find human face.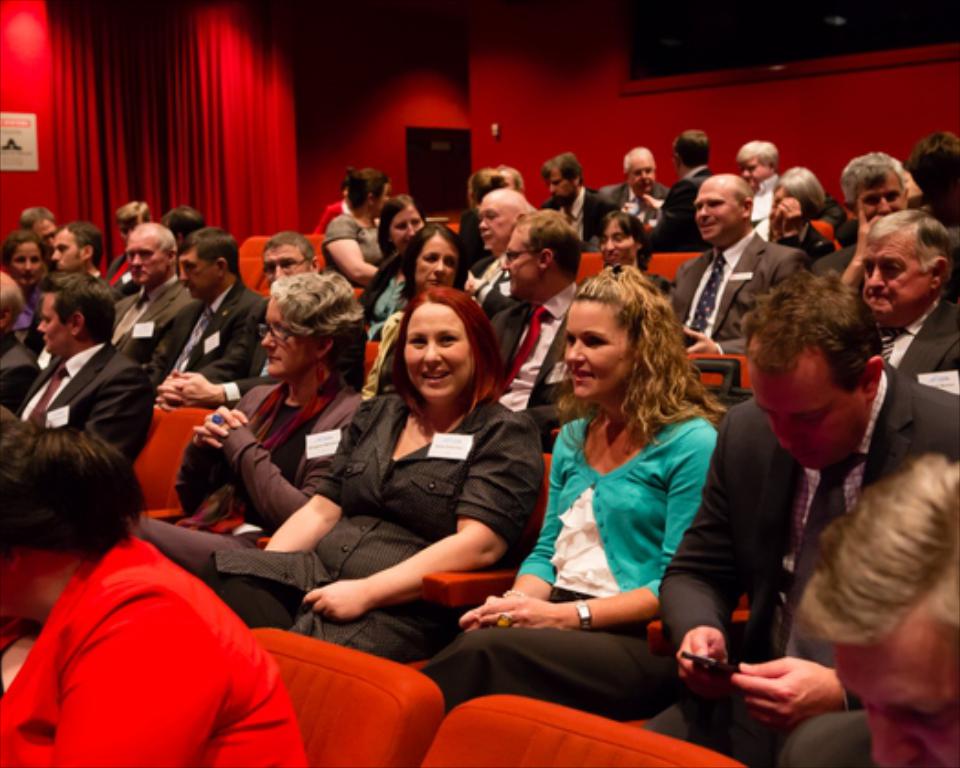
locate(700, 183, 741, 241).
